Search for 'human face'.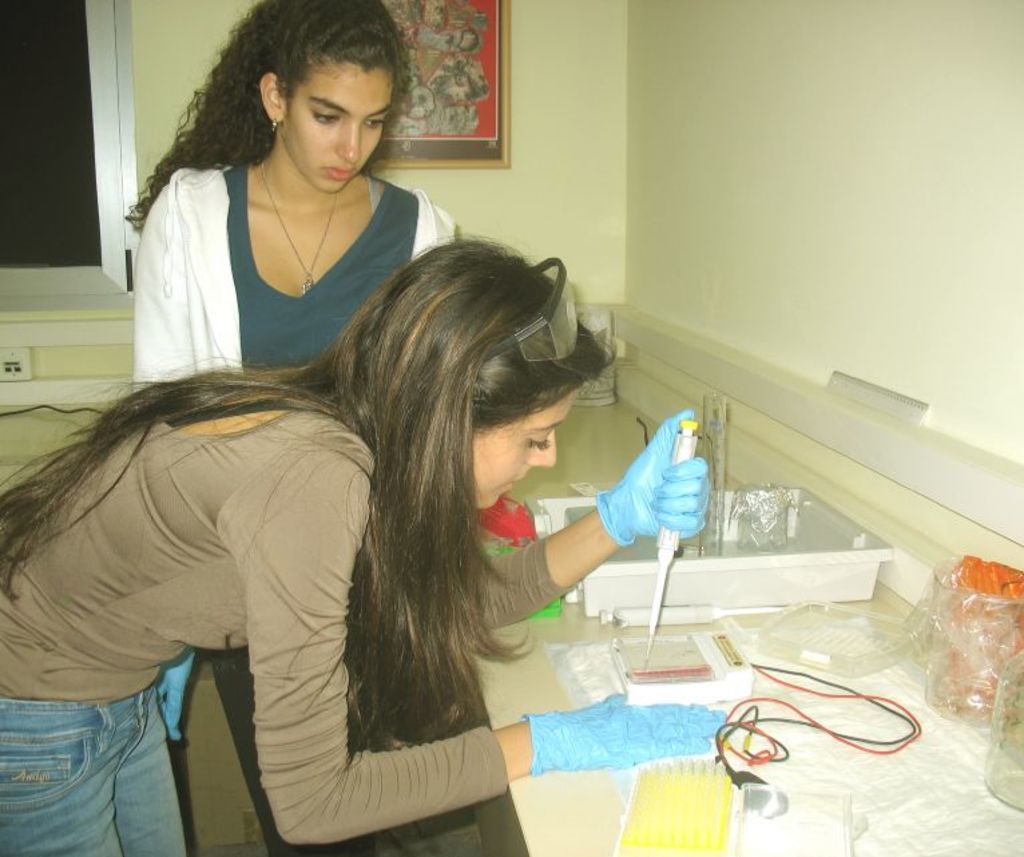
Found at bbox=[277, 60, 393, 194].
